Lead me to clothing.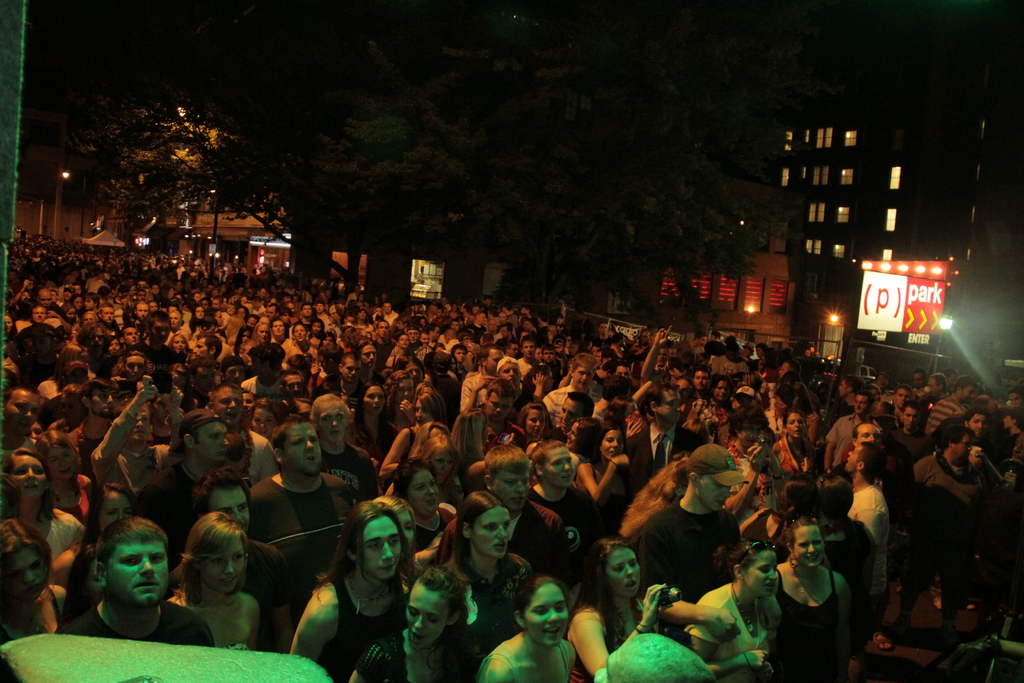
Lead to {"left": 908, "top": 444, "right": 986, "bottom": 523}.
